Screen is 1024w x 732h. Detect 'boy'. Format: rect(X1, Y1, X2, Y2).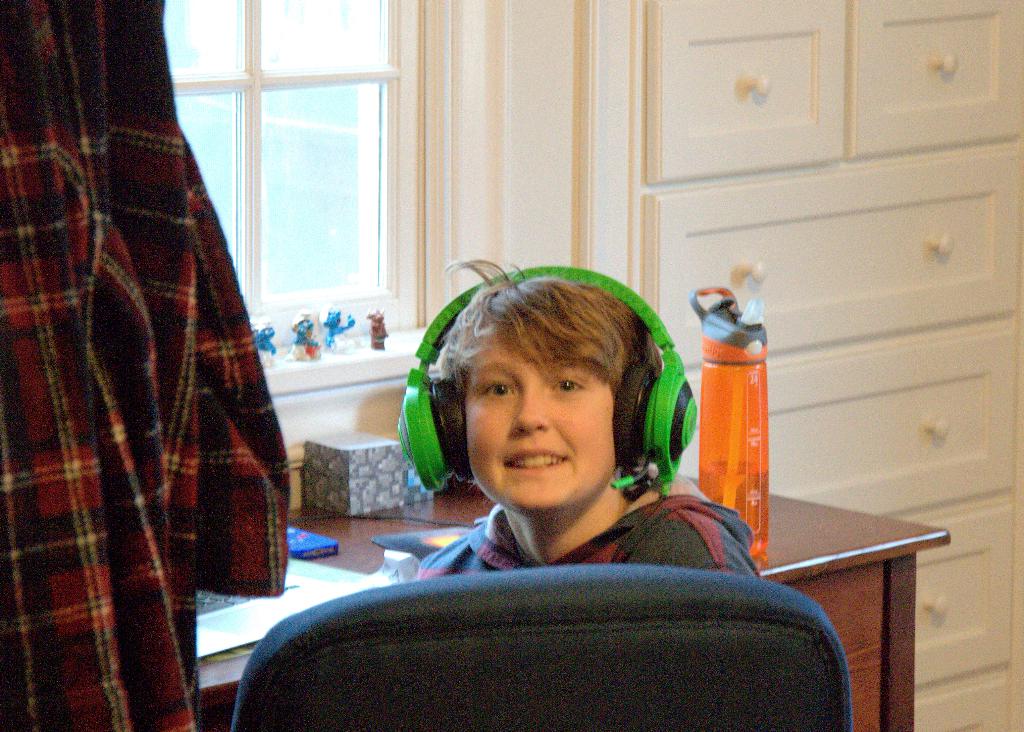
rect(410, 254, 761, 583).
